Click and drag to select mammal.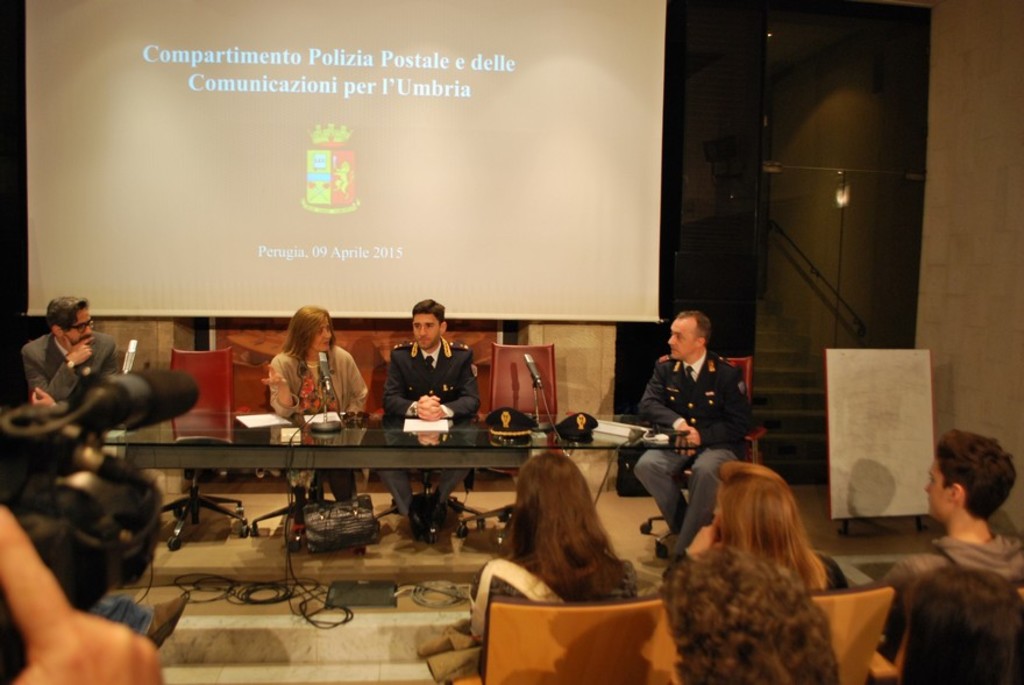
Selection: bbox=(887, 437, 1023, 597).
